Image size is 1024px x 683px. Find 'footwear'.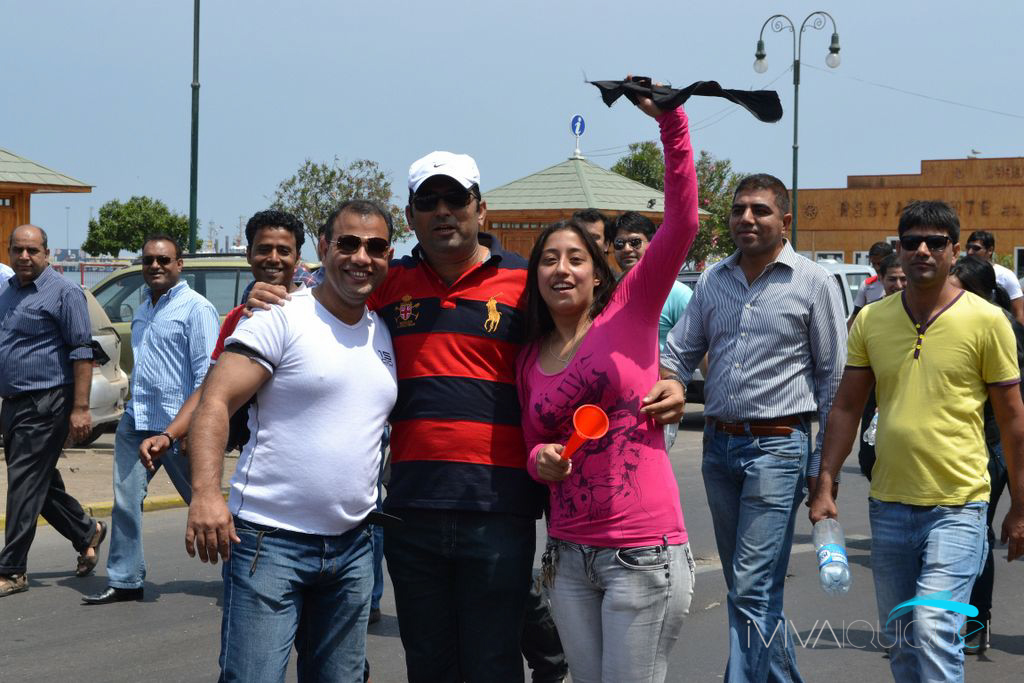
81,586,144,608.
